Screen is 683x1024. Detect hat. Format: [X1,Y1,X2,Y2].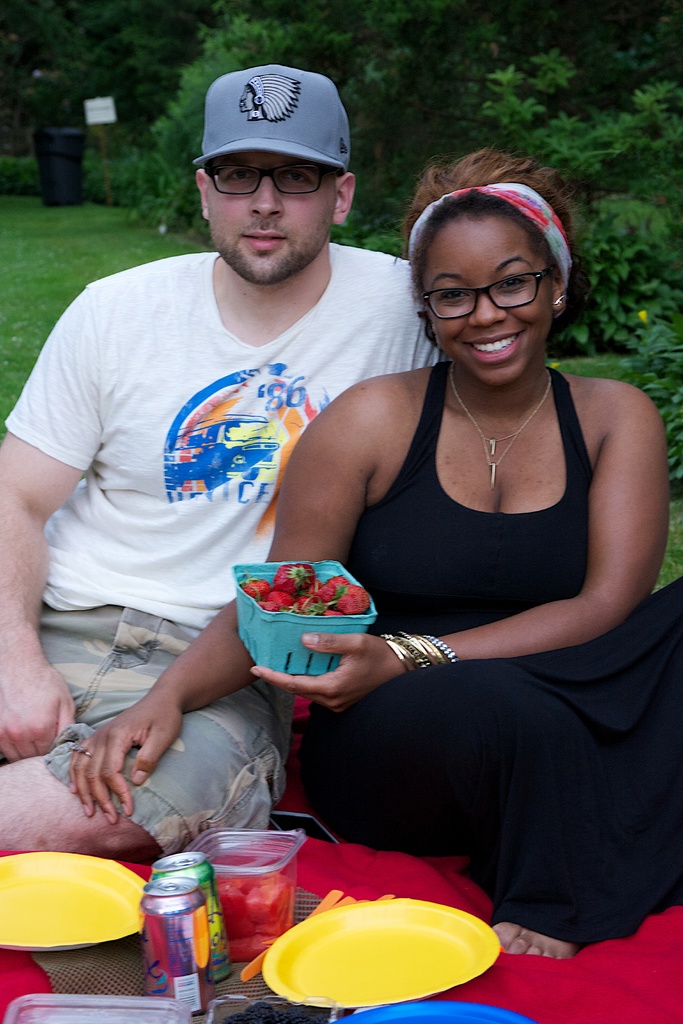
[195,63,353,175].
